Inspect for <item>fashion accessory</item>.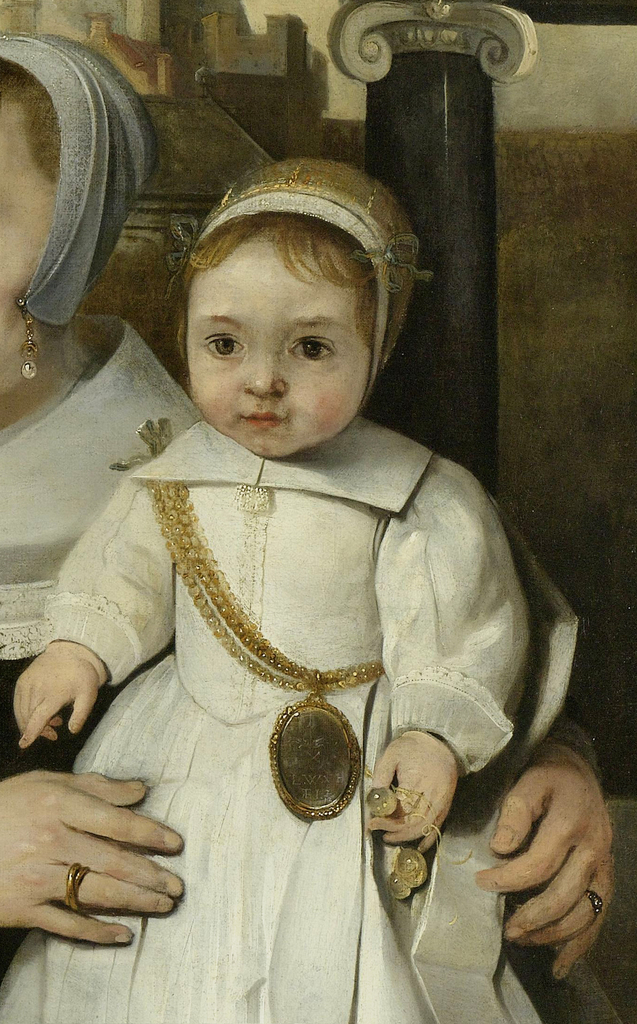
Inspection: {"x1": 585, "y1": 890, "x2": 601, "y2": 915}.
